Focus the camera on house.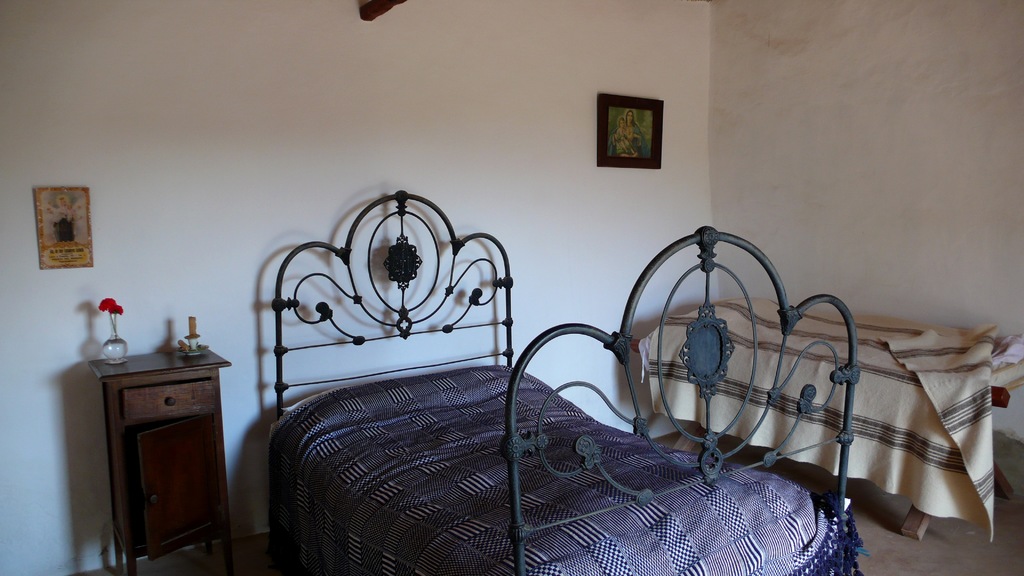
Focus region: pyautogui.locateOnScreen(0, 0, 1023, 575).
